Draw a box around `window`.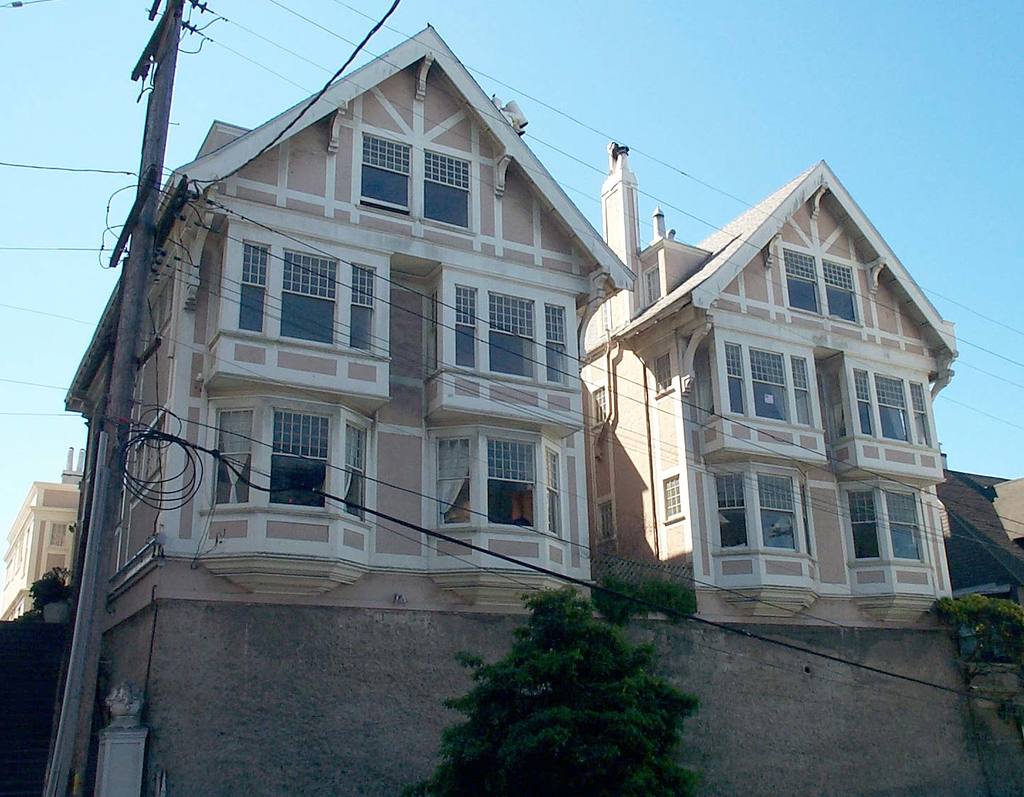
bbox(433, 435, 473, 525).
